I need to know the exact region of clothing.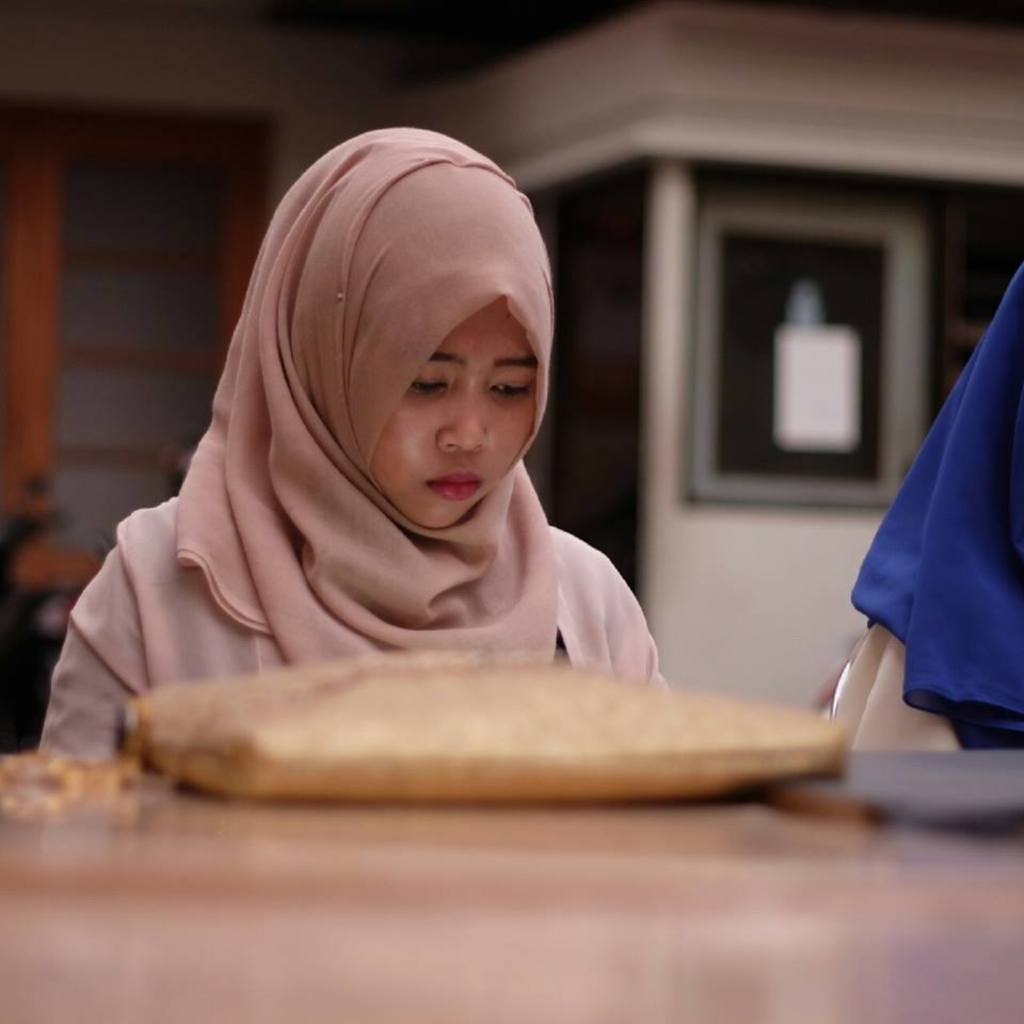
Region: locate(92, 242, 739, 789).
